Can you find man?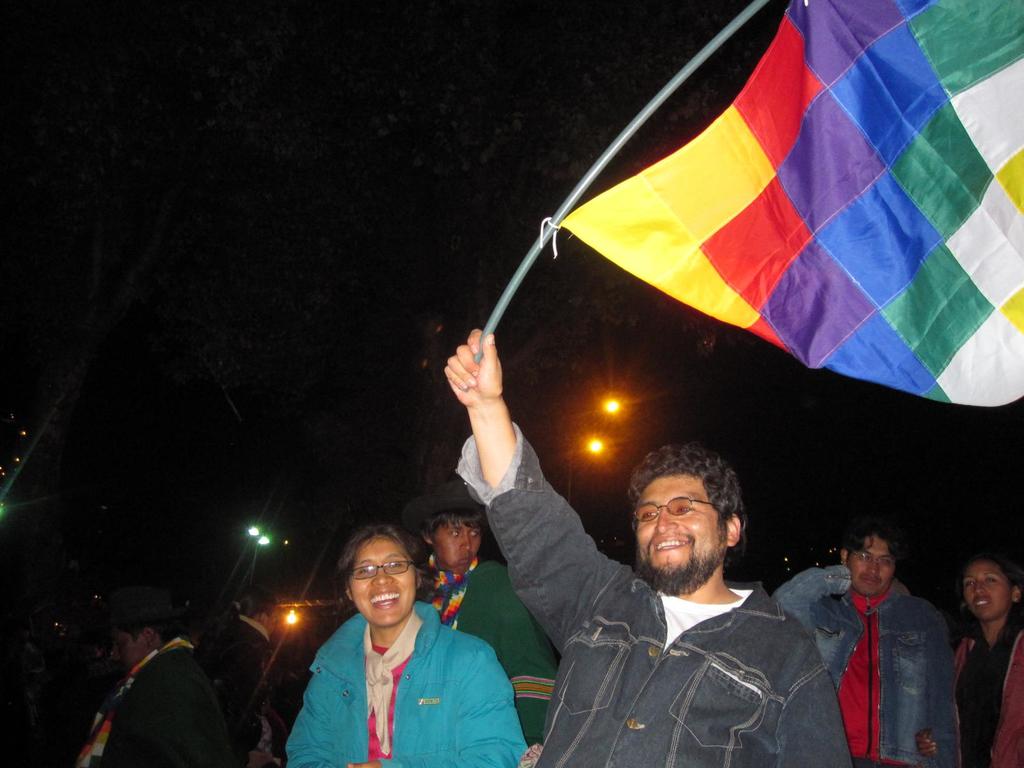
Yes, bounding box: x1=70, y1=591, x2=230, y2=767.
